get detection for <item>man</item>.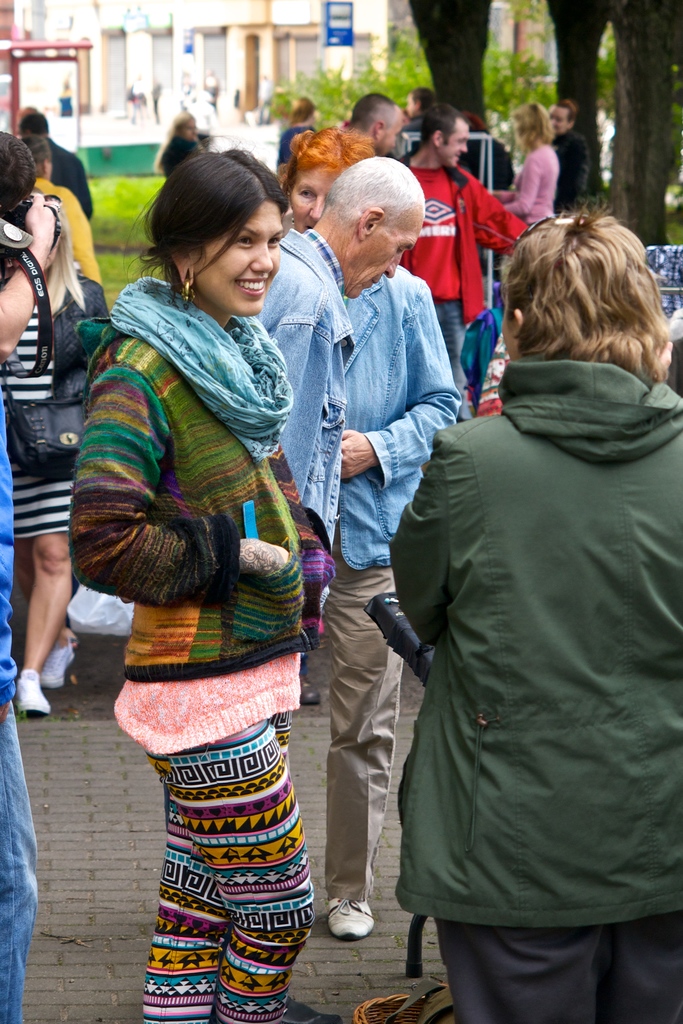
Detection: {"x1": 258, "y1": 156, "x2": 429, "y2": 557}.
